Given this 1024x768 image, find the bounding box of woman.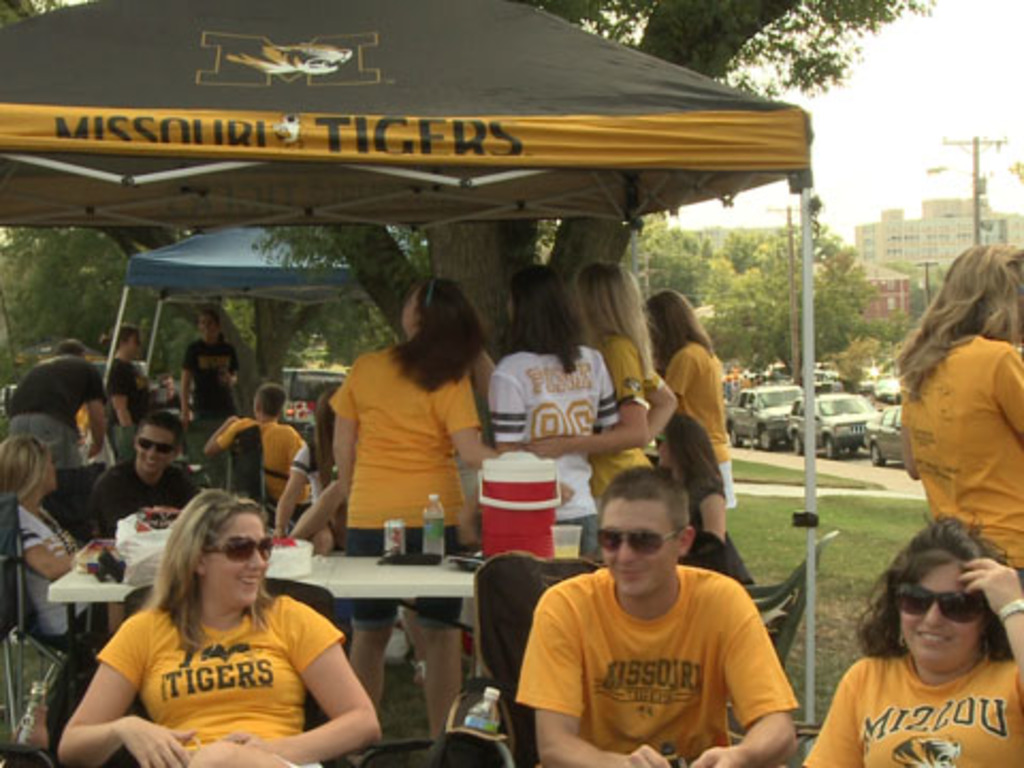
left=66, top=499, right=369, bottom=762.
